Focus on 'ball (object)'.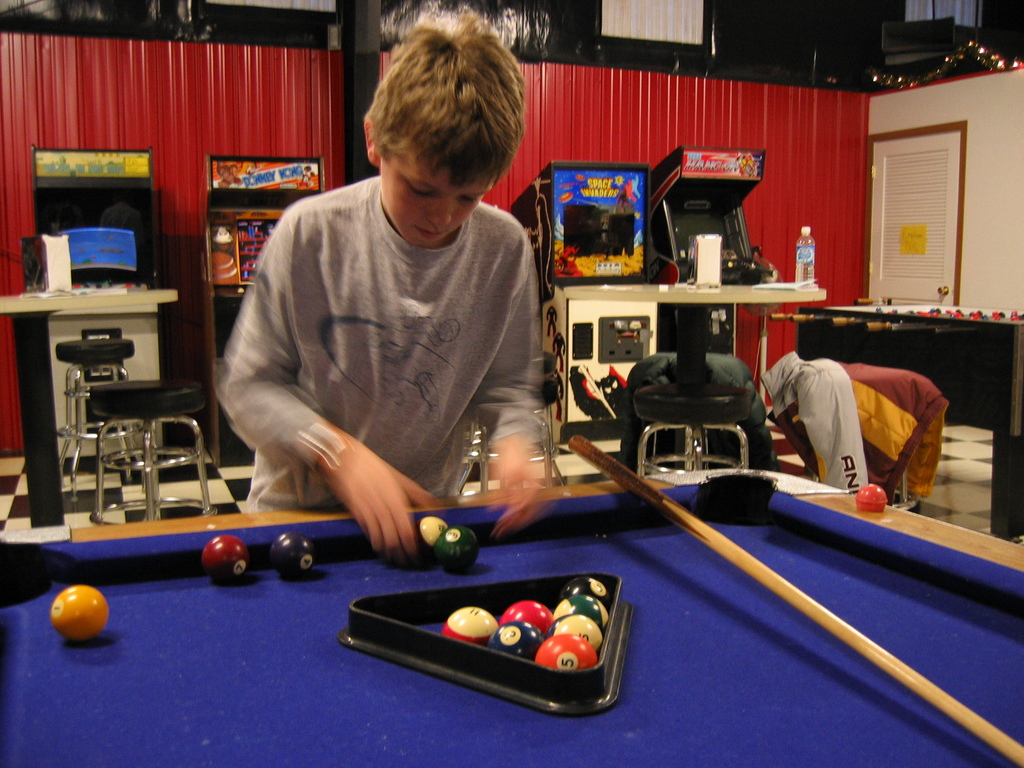
Focused at <box>486,625,541,660</box>.
